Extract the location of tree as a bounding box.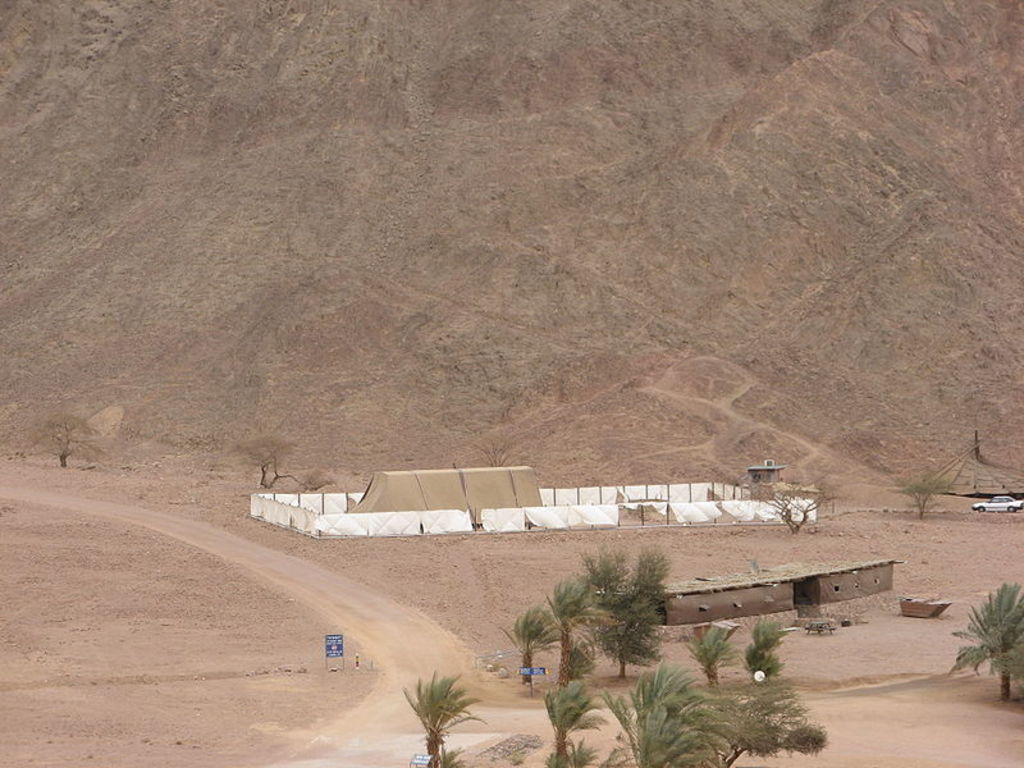
{"x1": 394, "y1": 660, "x2": 486, "y2": 765}.
